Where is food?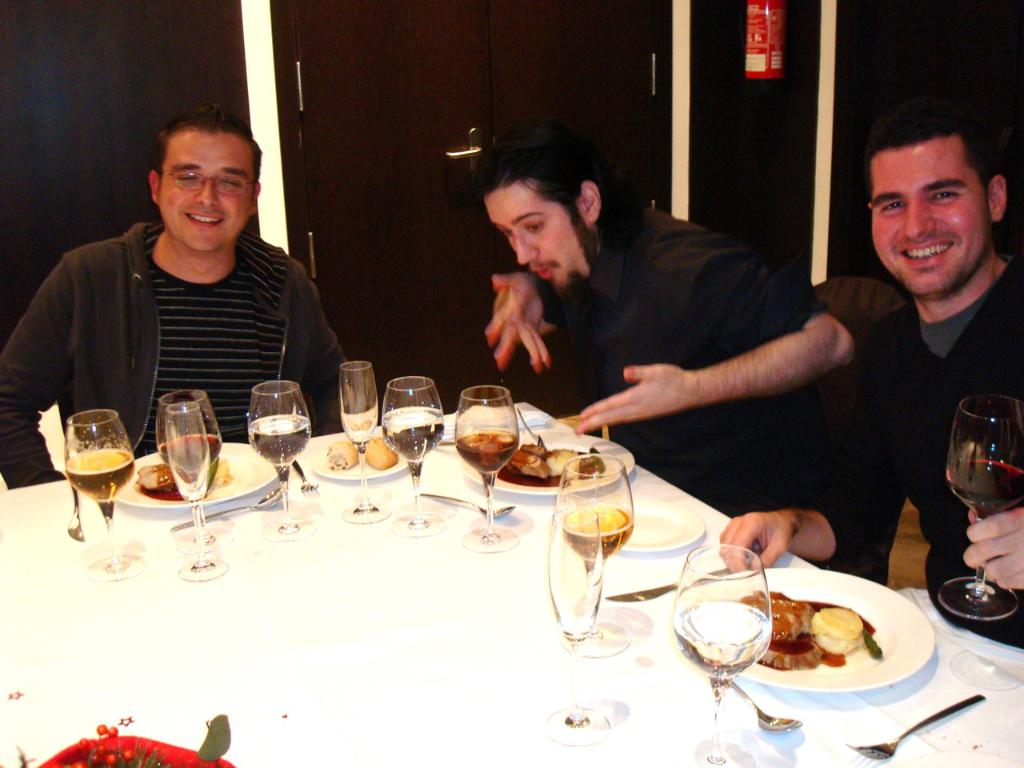
region(810, 607, 864, 654).
